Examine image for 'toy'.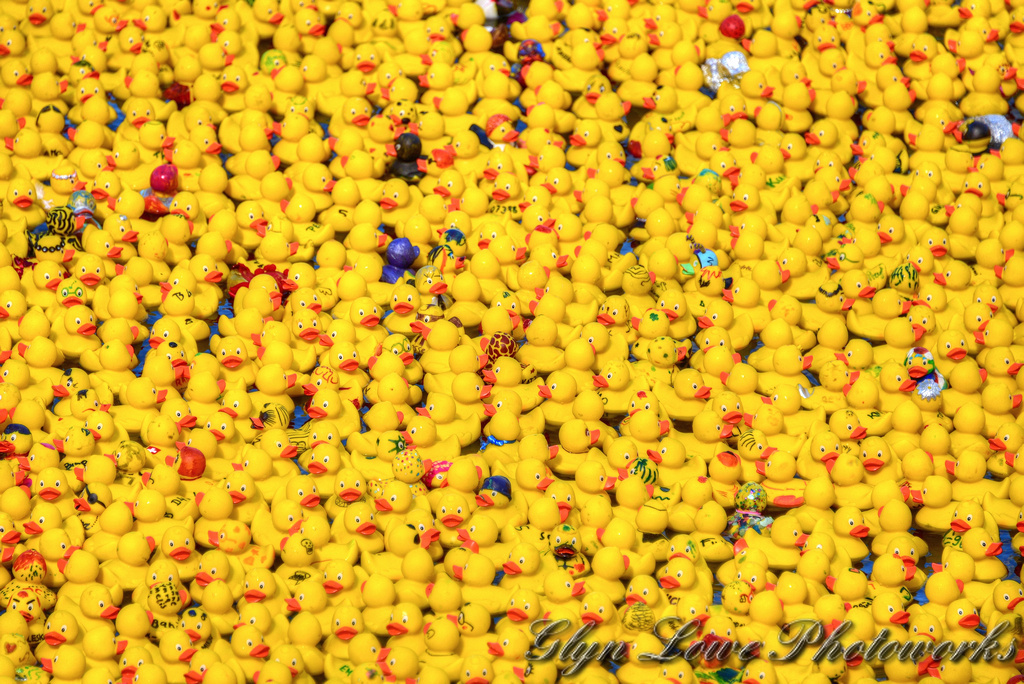
Examination result: (305,415,346,447).
